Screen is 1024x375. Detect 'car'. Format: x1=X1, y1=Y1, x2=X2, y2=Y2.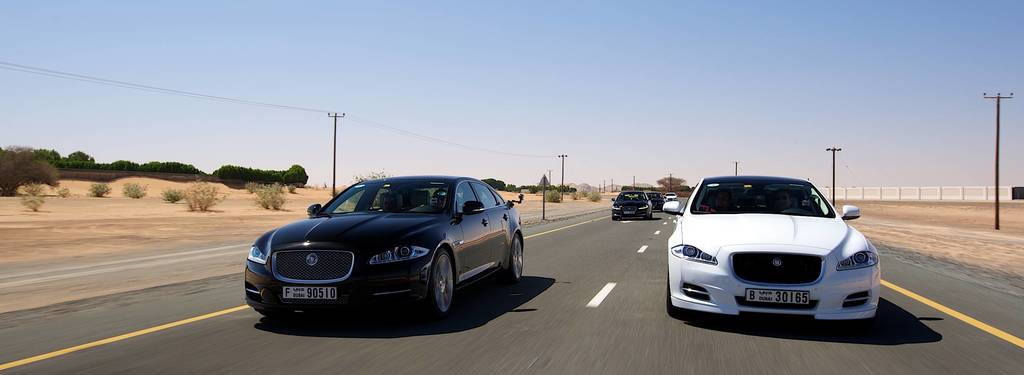
x1=646, y1=190, x2=665, y2=216.
